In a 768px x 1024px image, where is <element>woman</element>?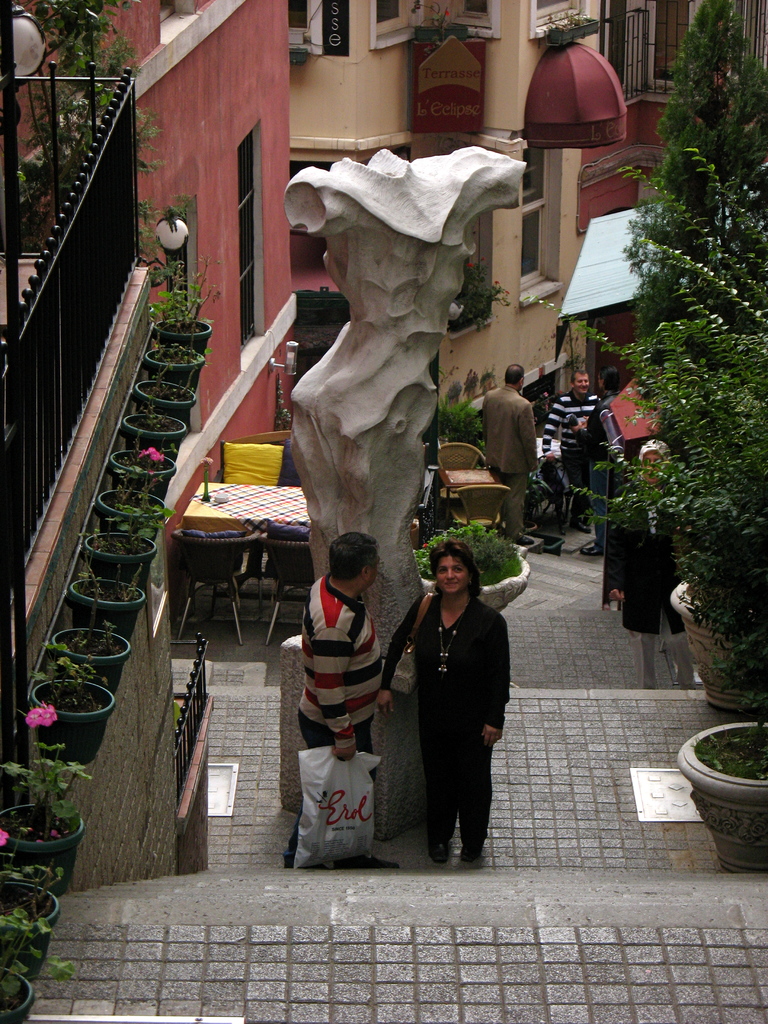
BBox(372, 541, 509, 864).
